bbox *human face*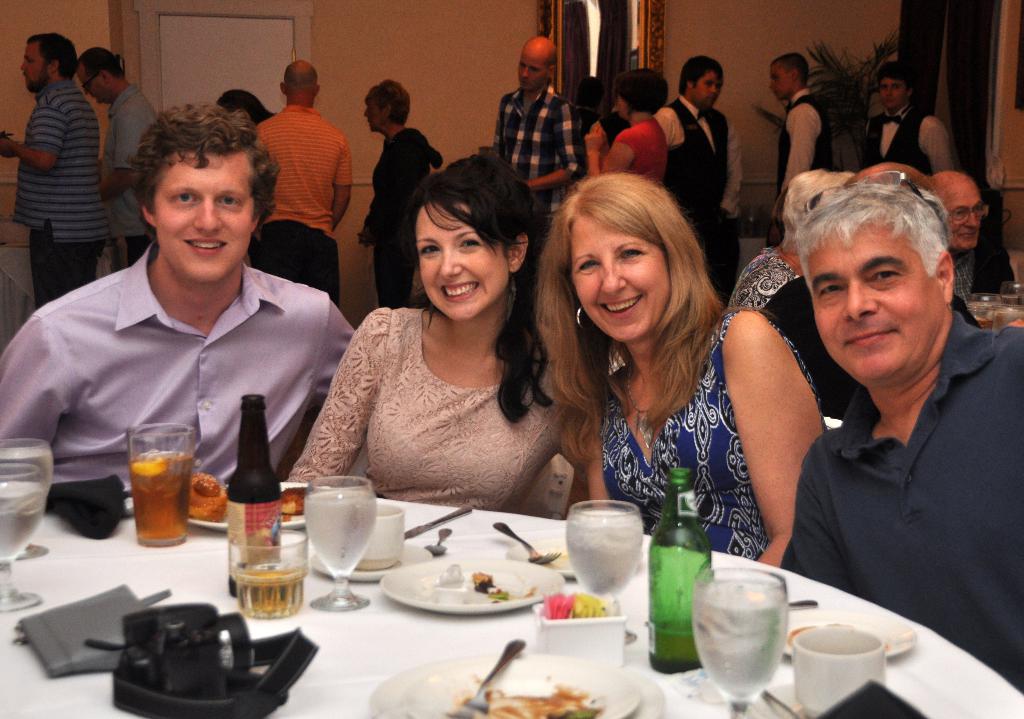
BBox(17, 42, 45, 91)
